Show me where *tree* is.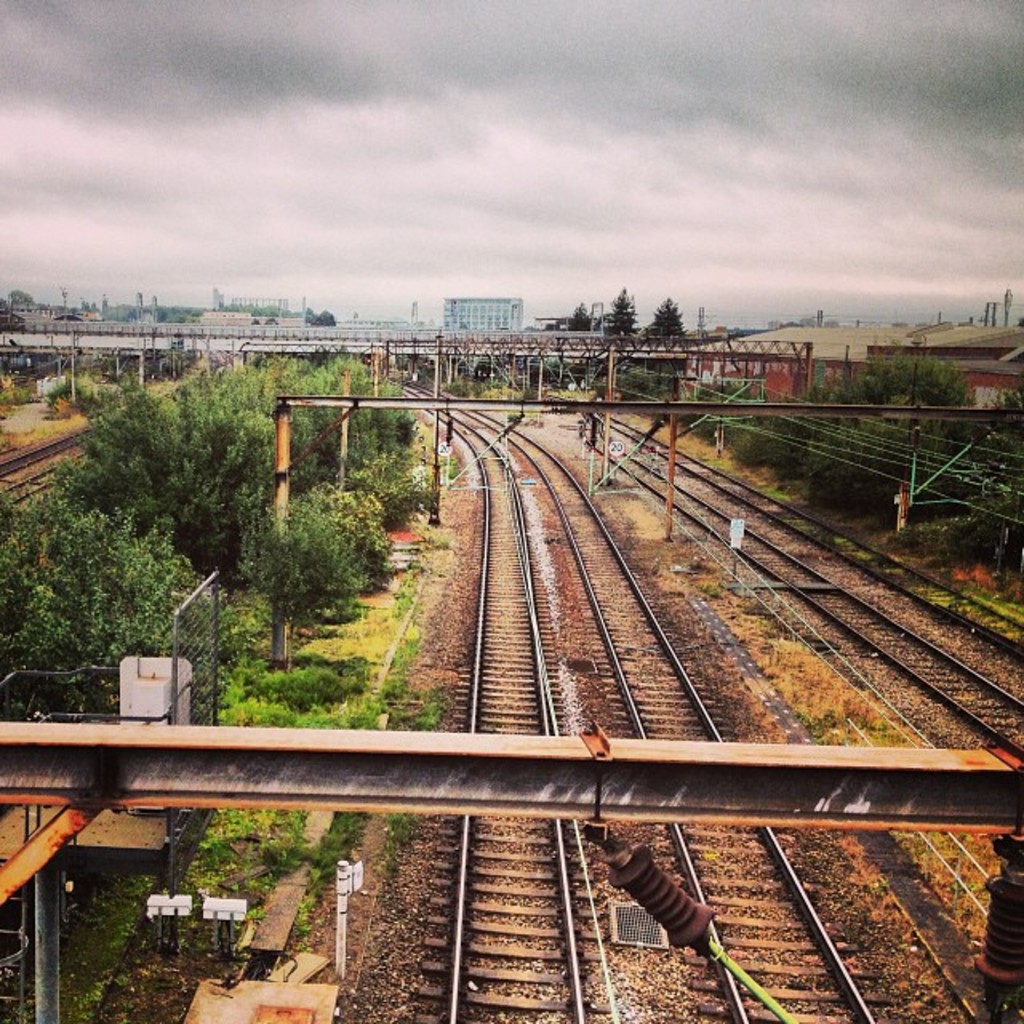
*tree* is at <bbox>725, 410, 806, 458</bbox>.
